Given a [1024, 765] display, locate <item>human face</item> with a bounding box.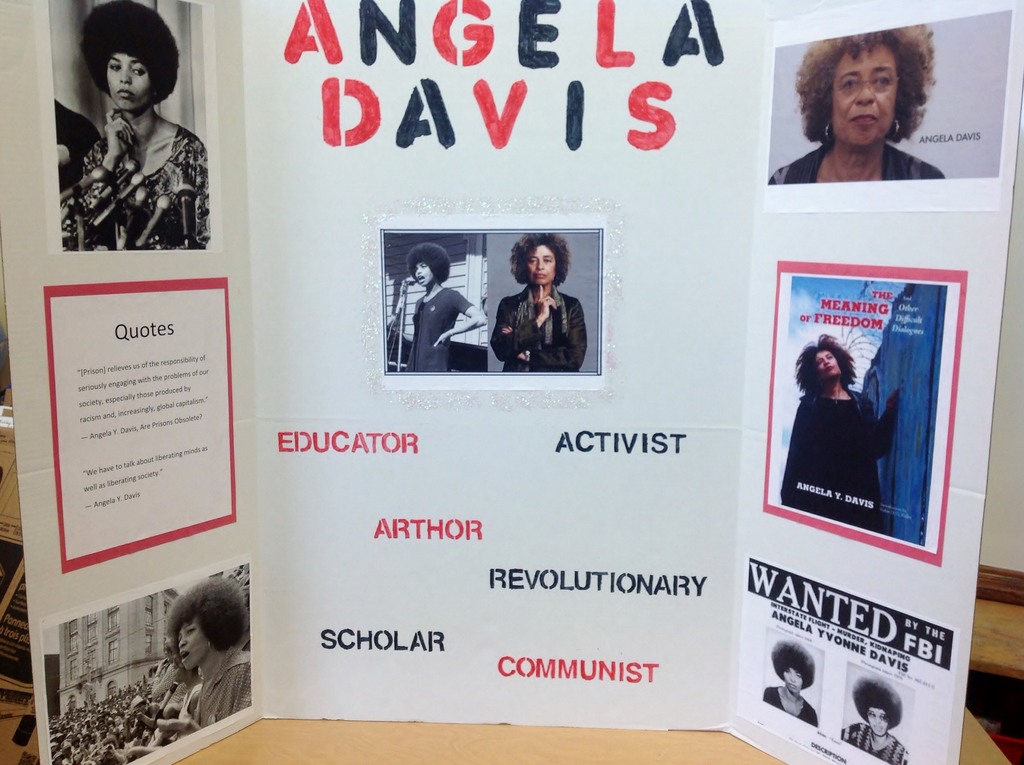
Located: BBox(829, 41, 900, 147).
